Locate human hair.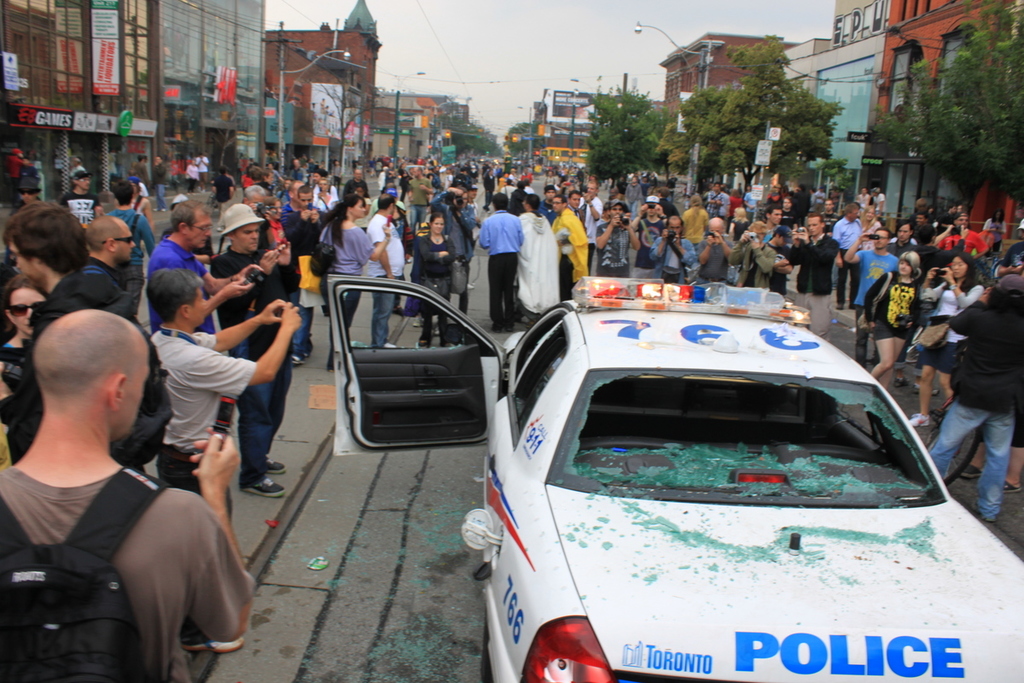
Bounding box: locate(169, 200, 202, 232).
